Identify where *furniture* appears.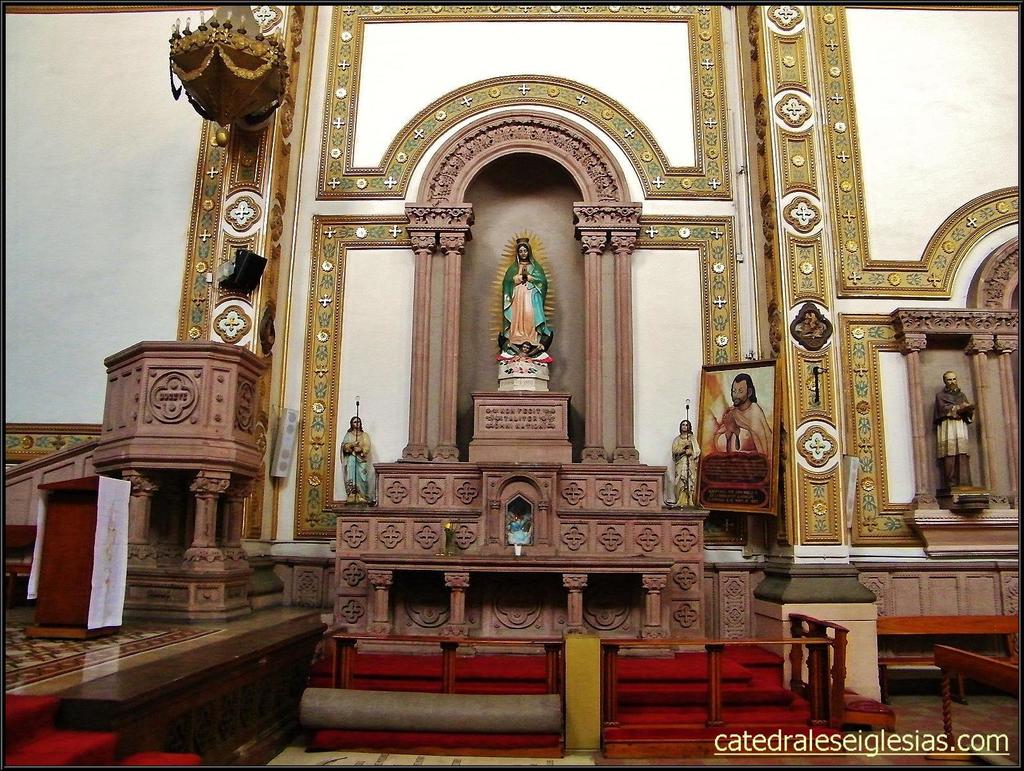
Appears at 23, 474, 132, 642.
